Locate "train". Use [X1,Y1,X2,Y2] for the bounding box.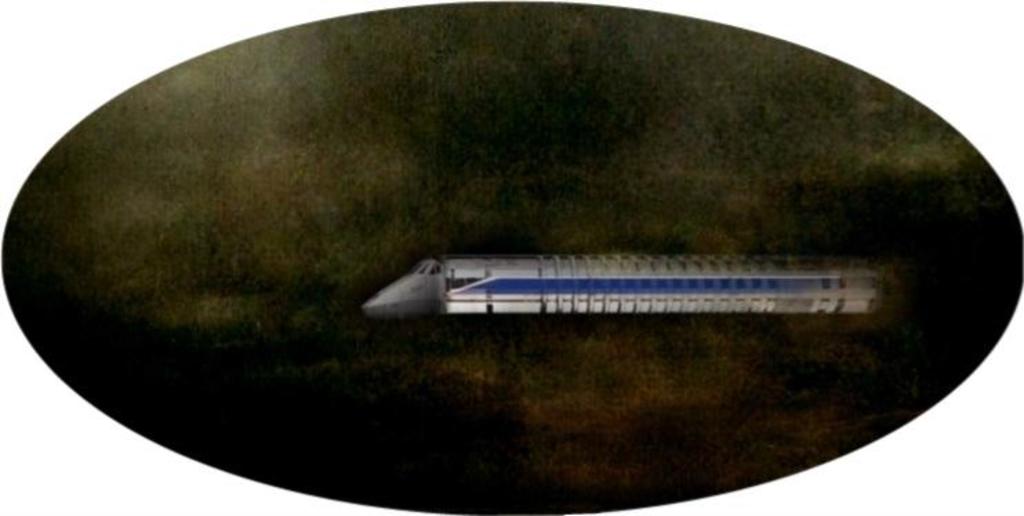
[355,247,937,313].
